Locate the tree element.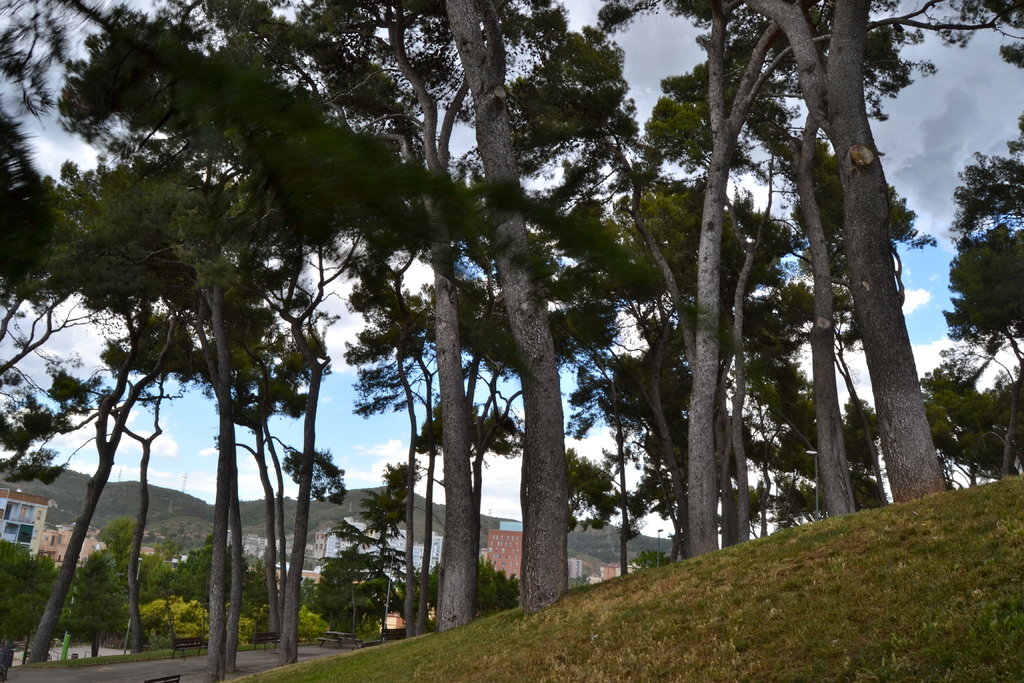
Element bbox: detection(0, 540, 65, 682).
